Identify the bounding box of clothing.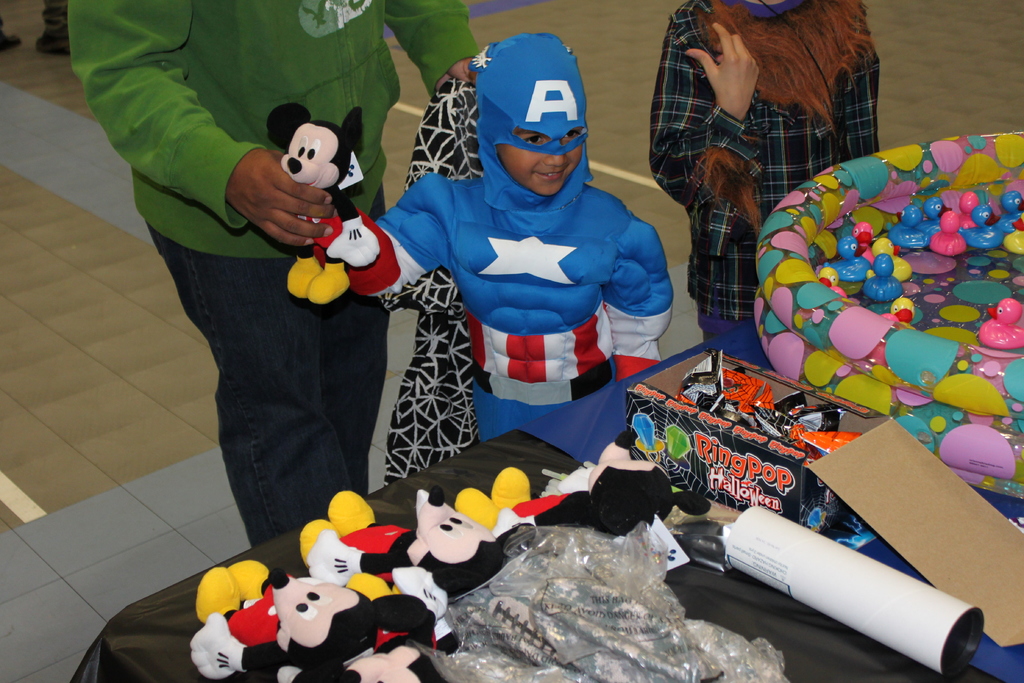
select_region(58, 0, 474, 552).
